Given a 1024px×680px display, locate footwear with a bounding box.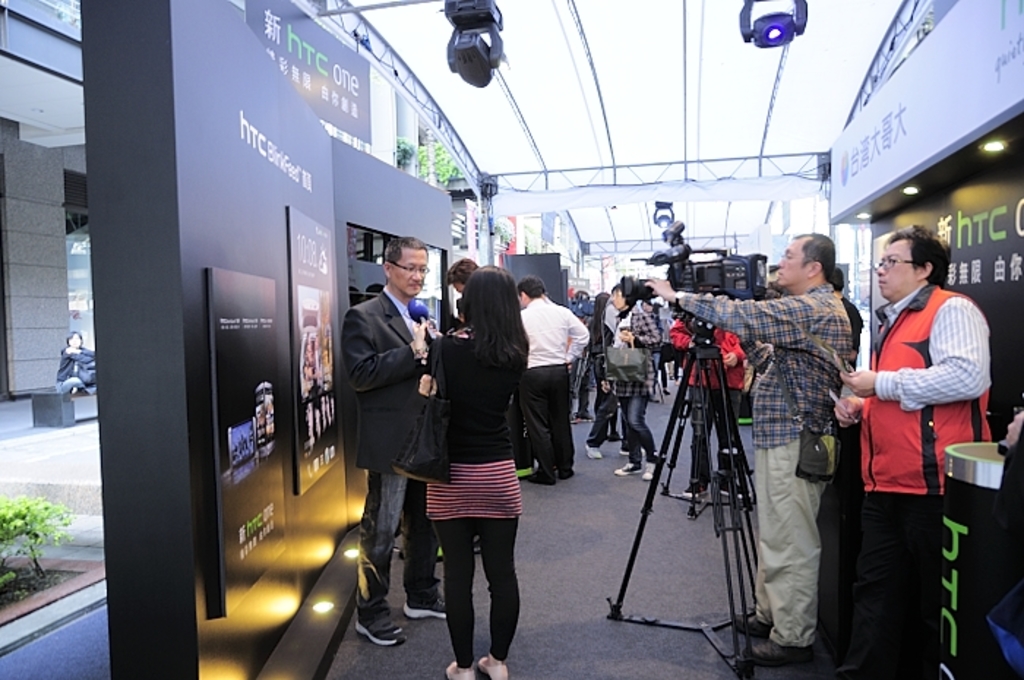
Located: x1=446 y1=662 x2=475 y2=679.
